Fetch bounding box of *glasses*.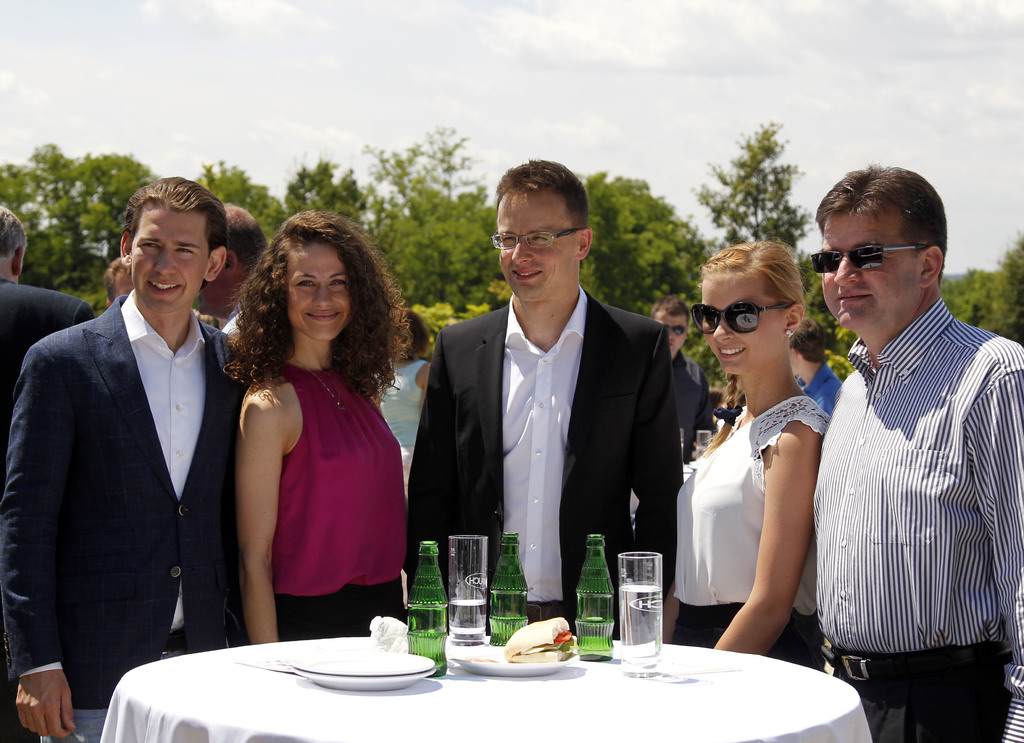
Bbox: BBox(810, 244, 933, 273).
